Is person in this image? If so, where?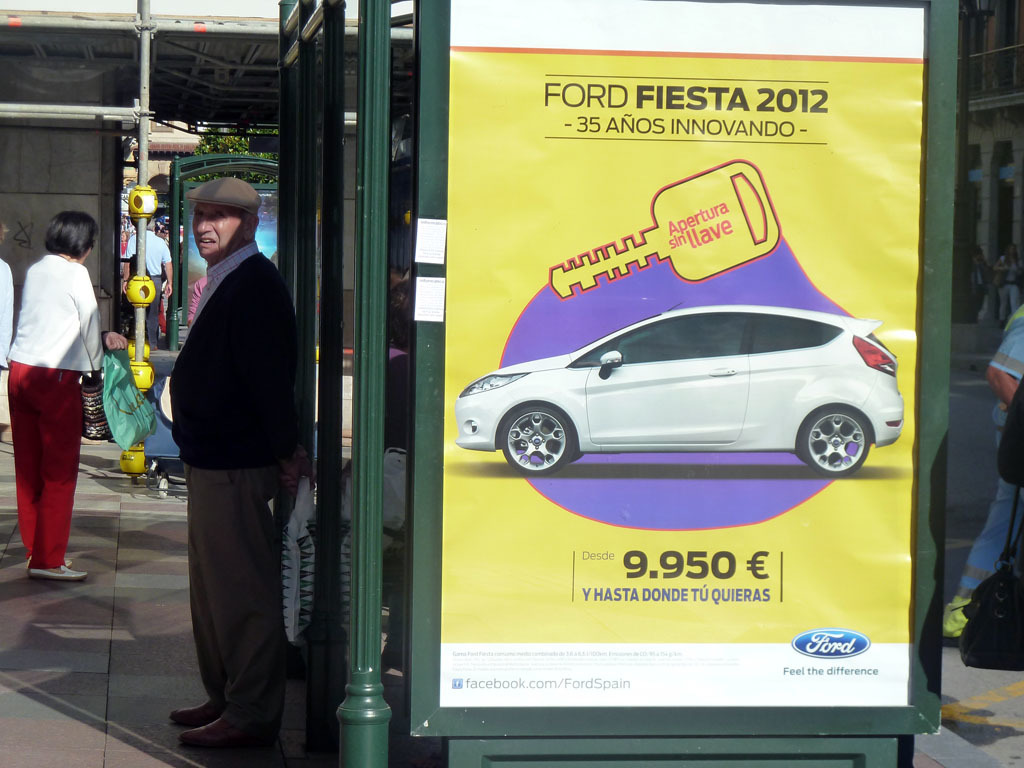
Yes, at [8, 149, 99, 587].
